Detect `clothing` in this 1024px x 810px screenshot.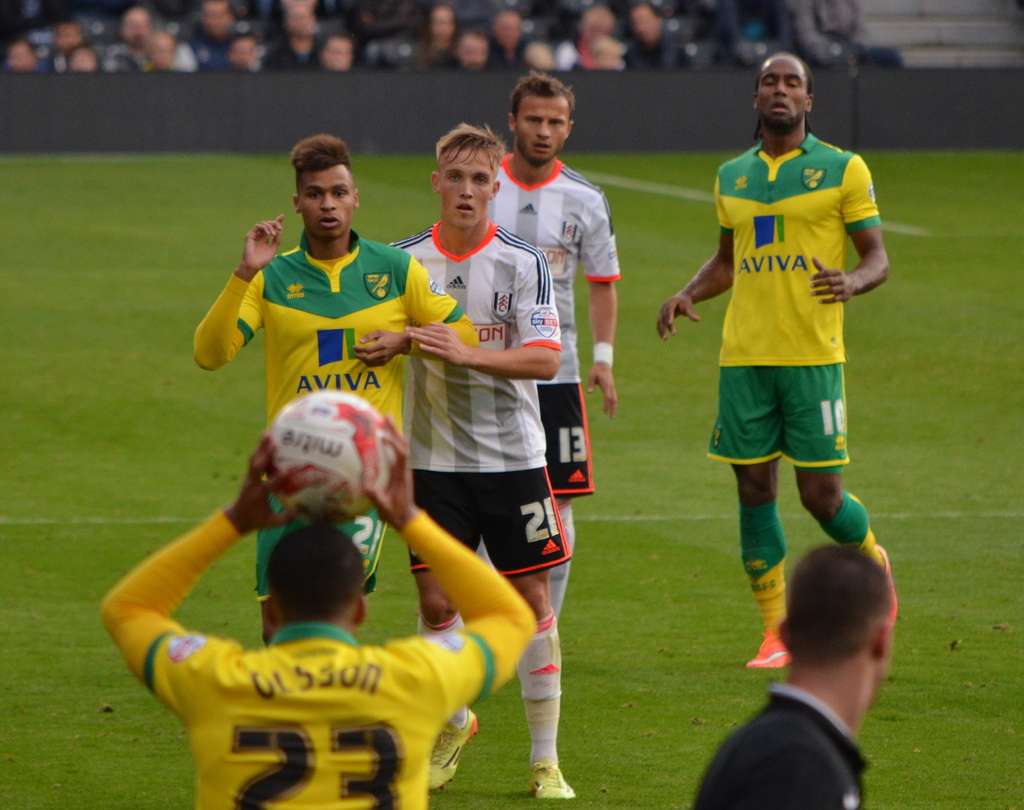
Detection: (385, 220, 575, 581).
